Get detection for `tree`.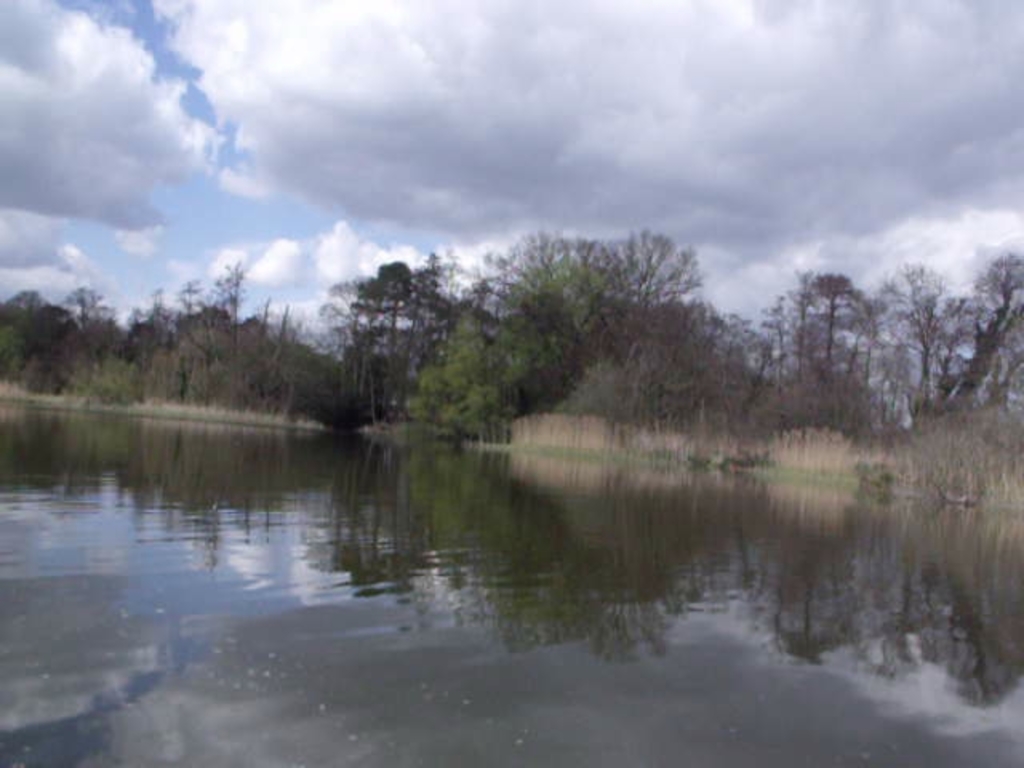
Detection: [122,282,173,320].
